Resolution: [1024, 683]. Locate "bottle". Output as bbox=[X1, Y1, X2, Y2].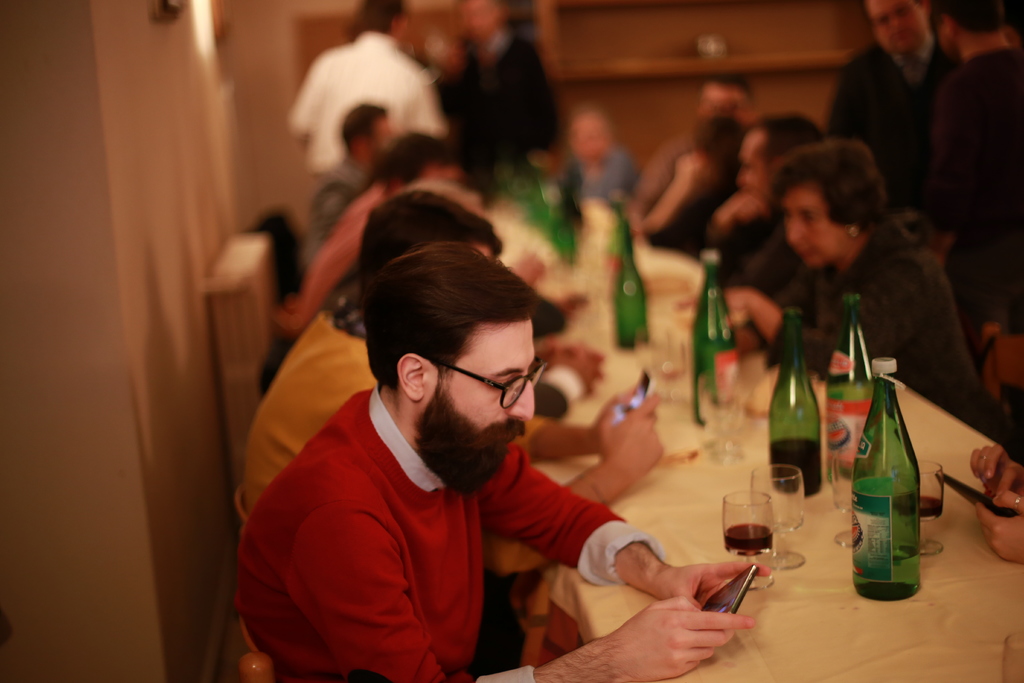
bbox=[829, 295, 874, 483].
